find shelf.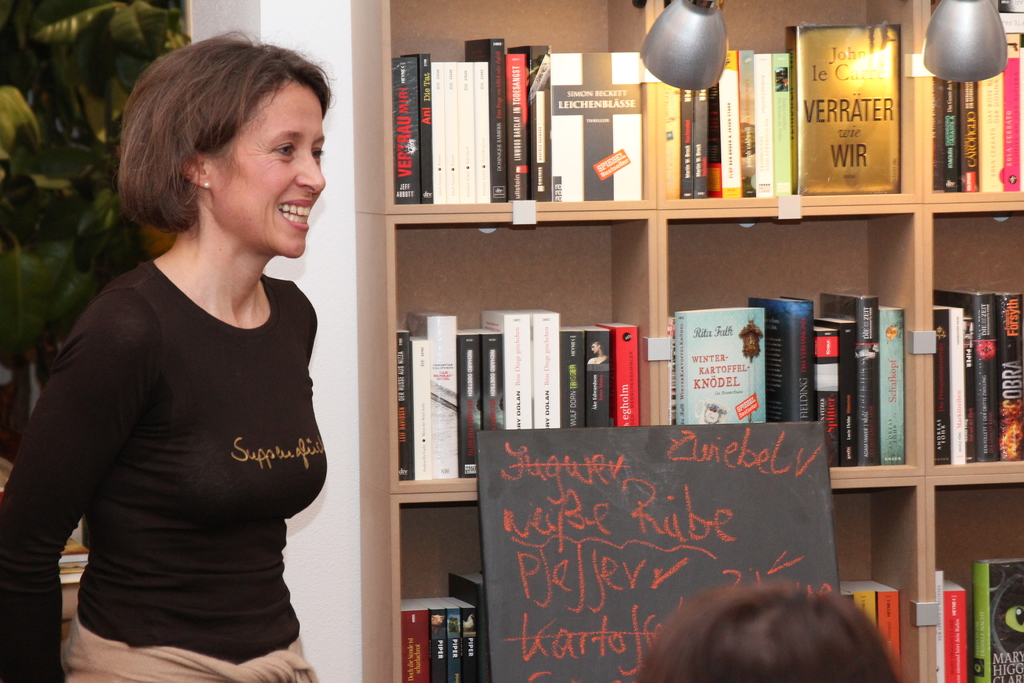
<box>393,230,652,477</box>.
